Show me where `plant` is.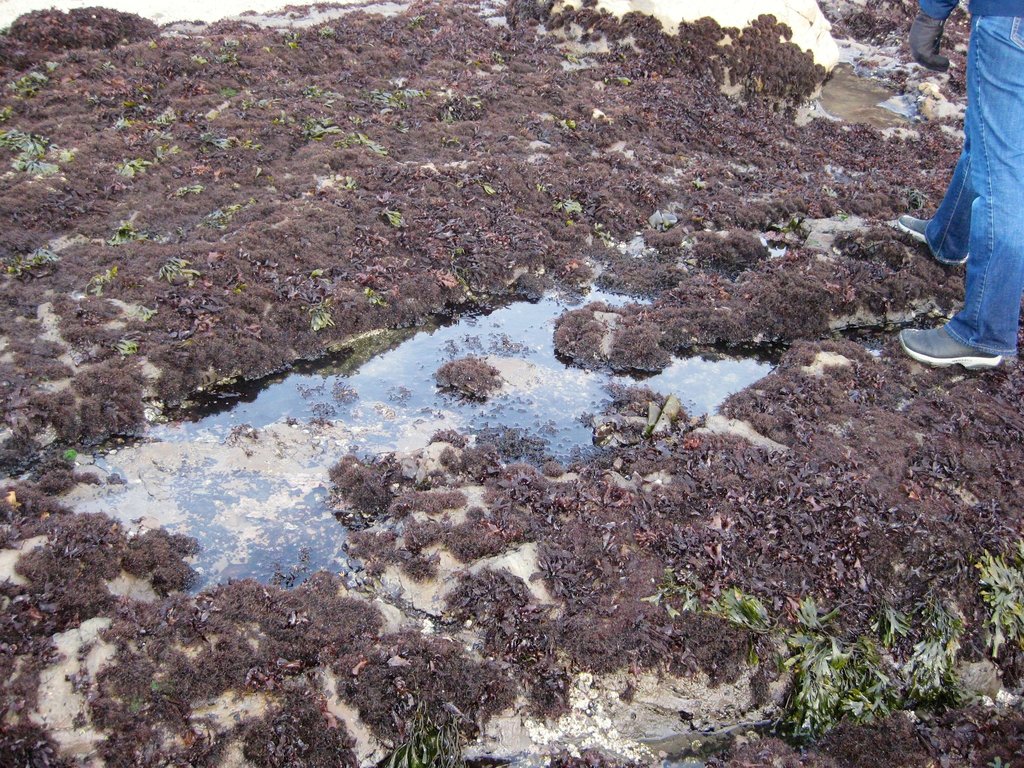
`plant` is at Rect(237, 686, 364, 767).
